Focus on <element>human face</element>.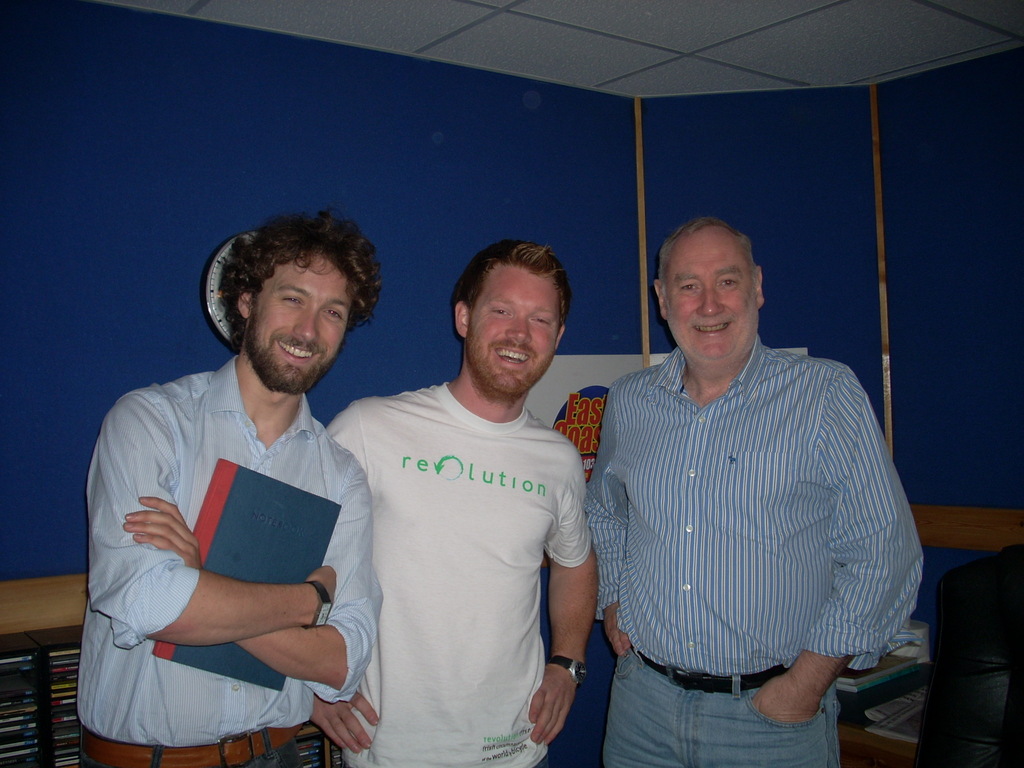
Focused at [664,234,762,356].
